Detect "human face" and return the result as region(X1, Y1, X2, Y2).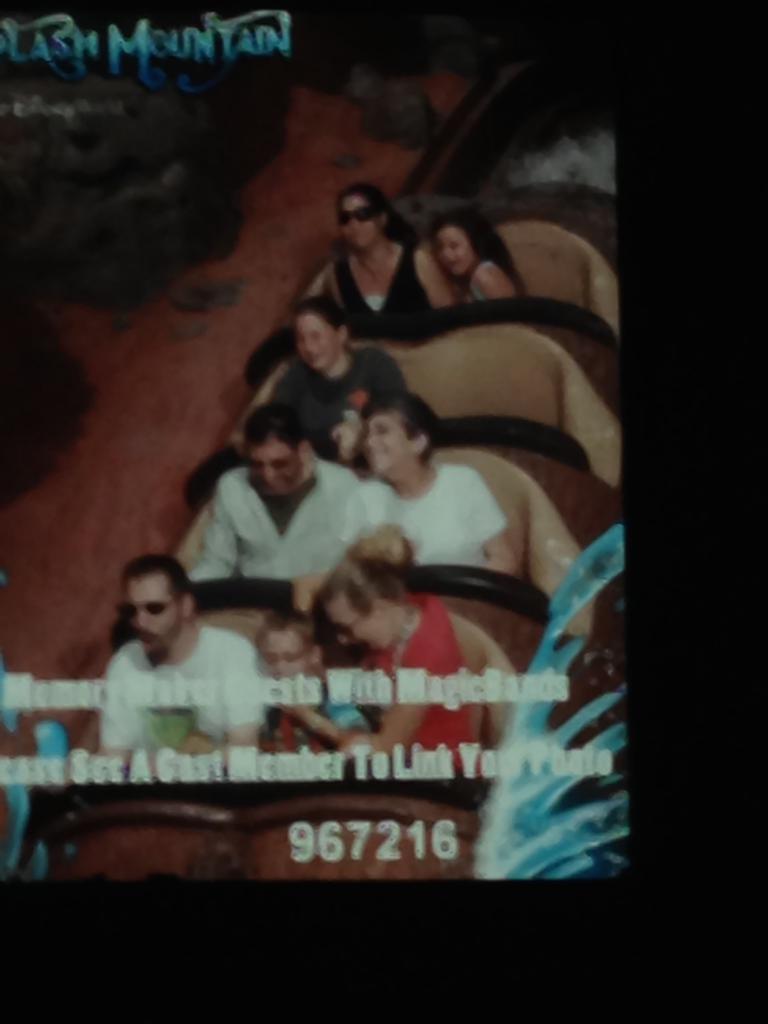
region(436, 228, 472, 276).
